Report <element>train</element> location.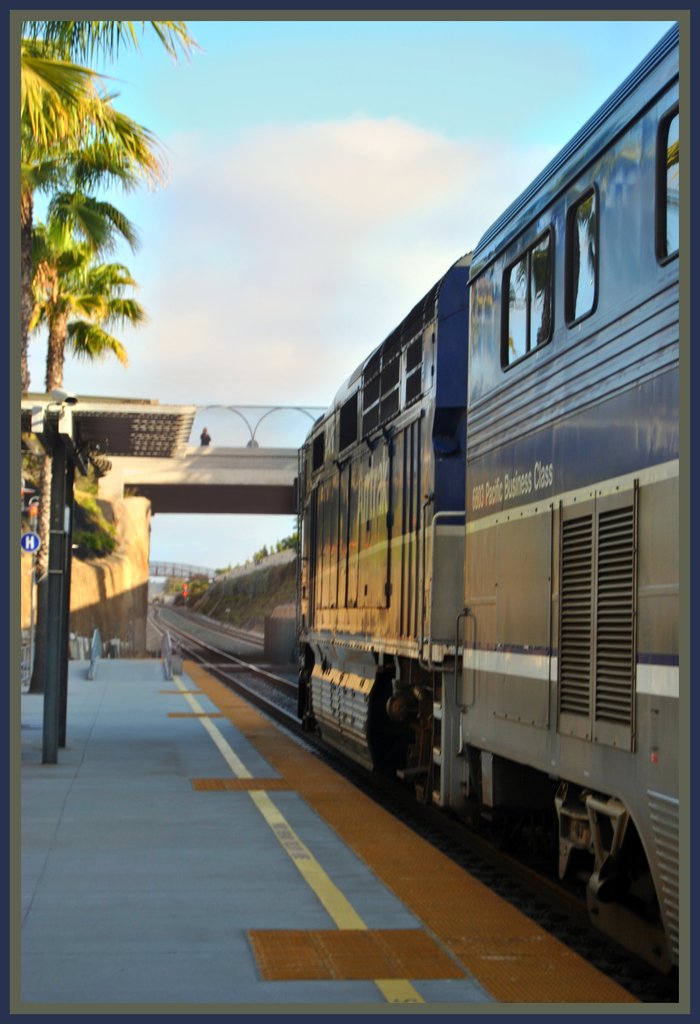
Report: 293, 13, 688, 1007.
